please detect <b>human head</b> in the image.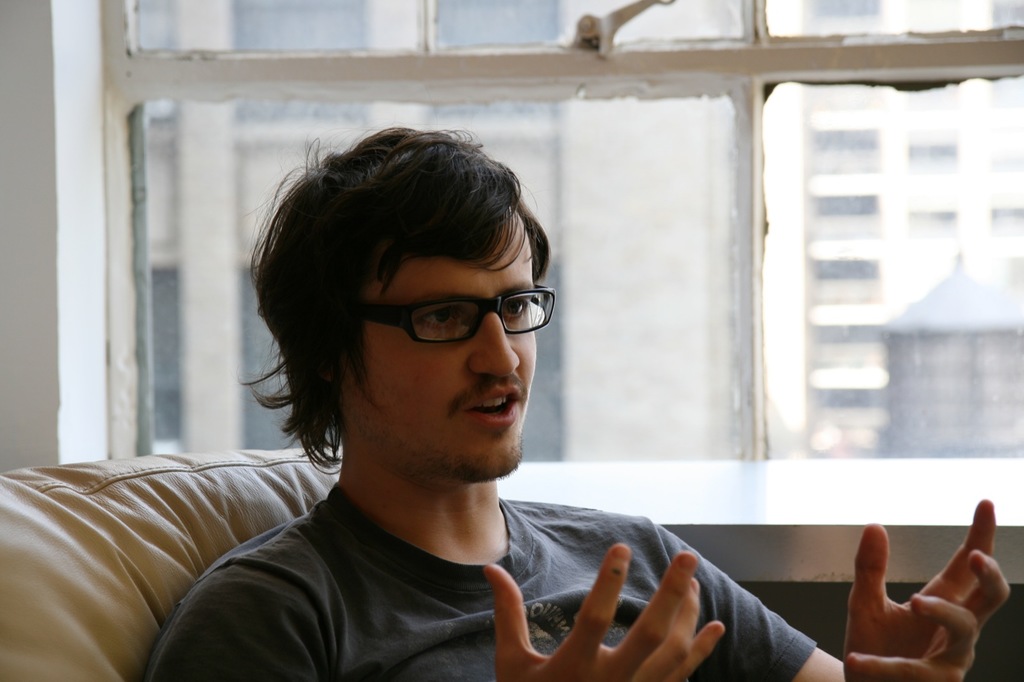
[253, 111, 570, 472].
